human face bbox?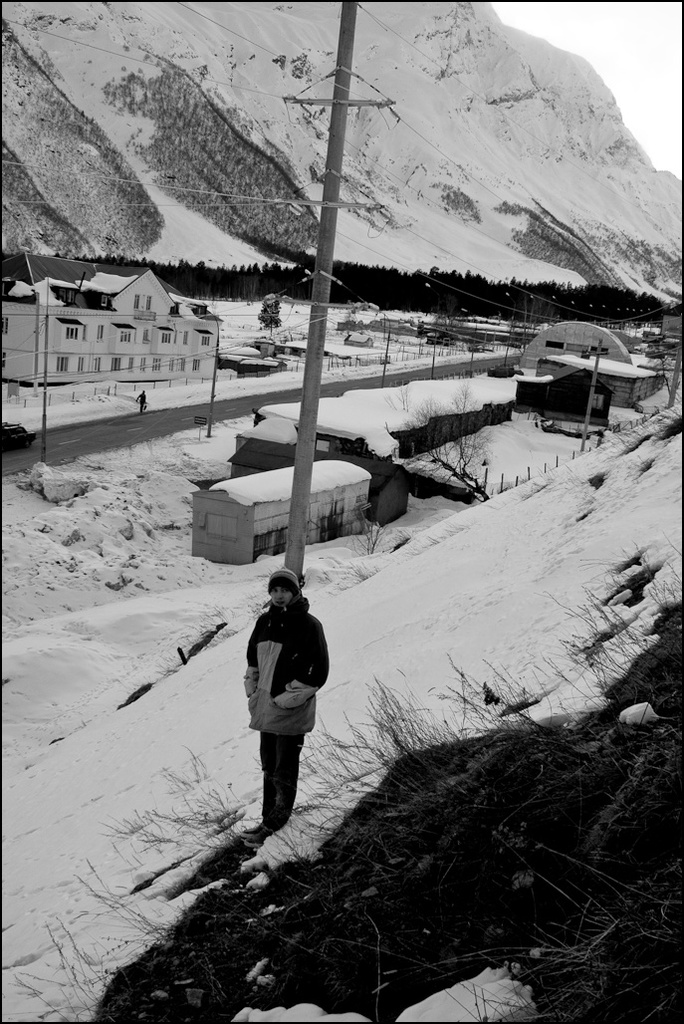
x1=272, y1=584, x2=288, y2=601
